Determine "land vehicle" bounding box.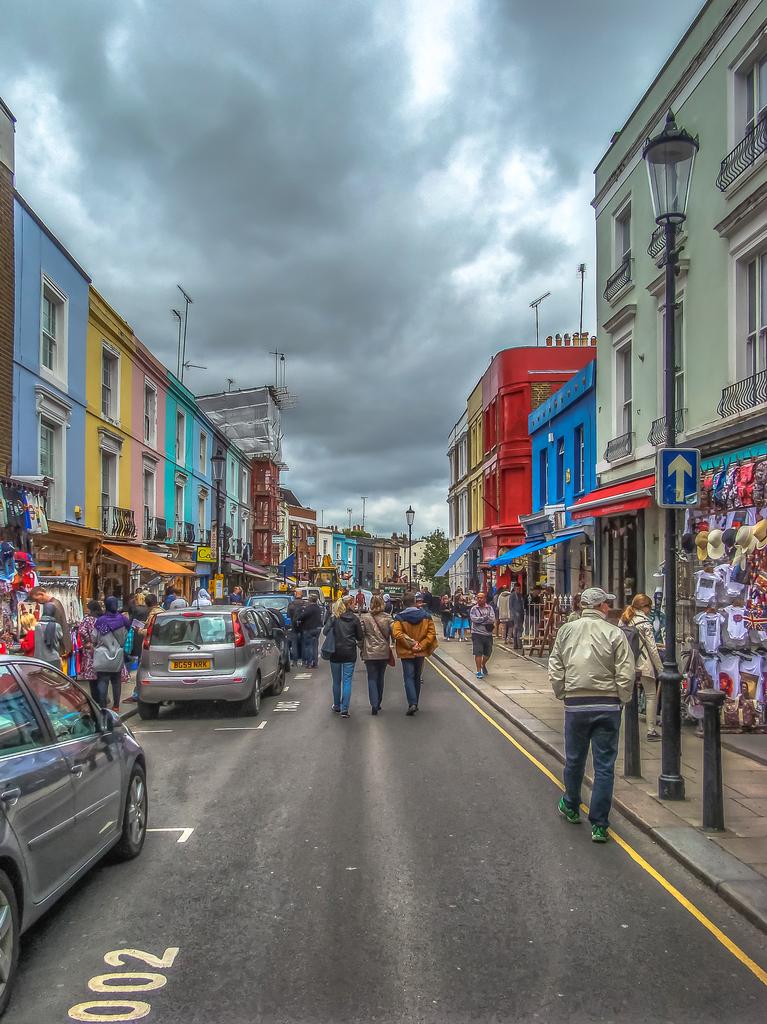
Determined: l=268, t=608, r=303, b=671.
